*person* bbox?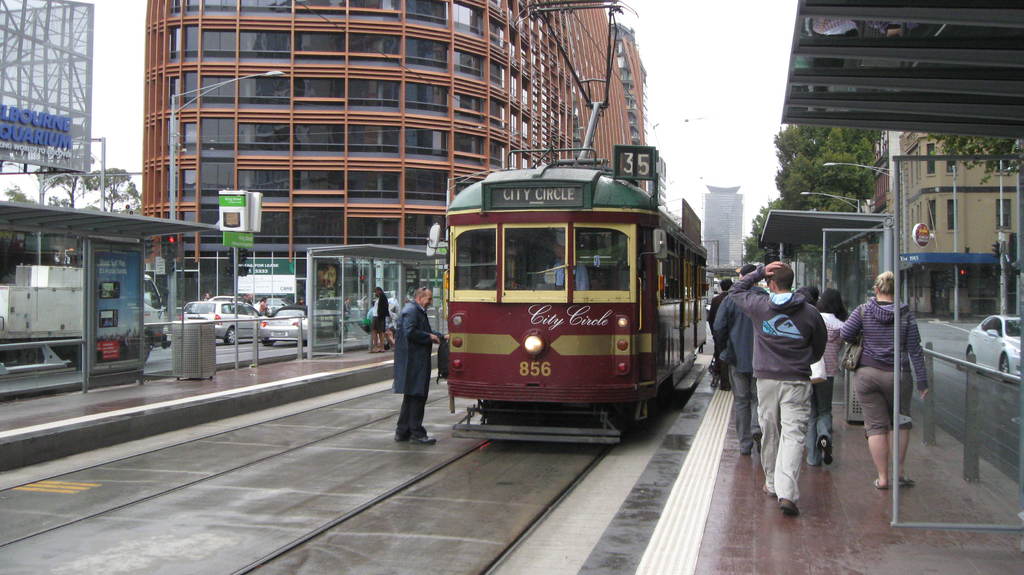
bbox=(845, 275, 928, 490)
